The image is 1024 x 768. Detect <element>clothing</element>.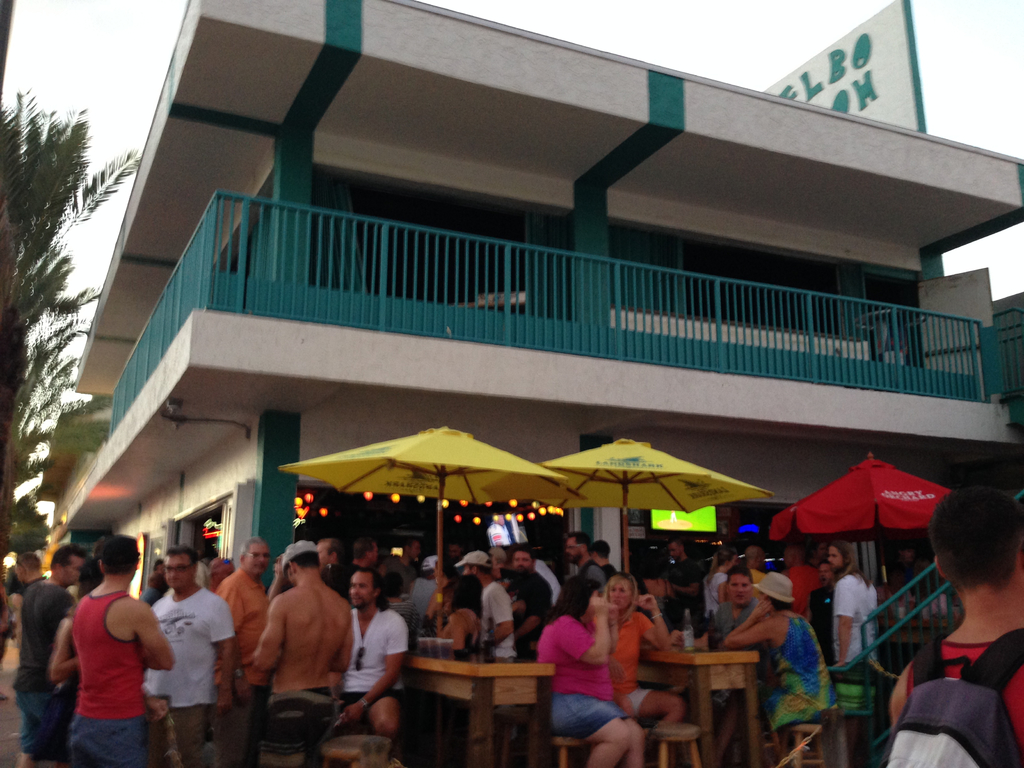
Detection: <box>454,612,484,655</box>.
